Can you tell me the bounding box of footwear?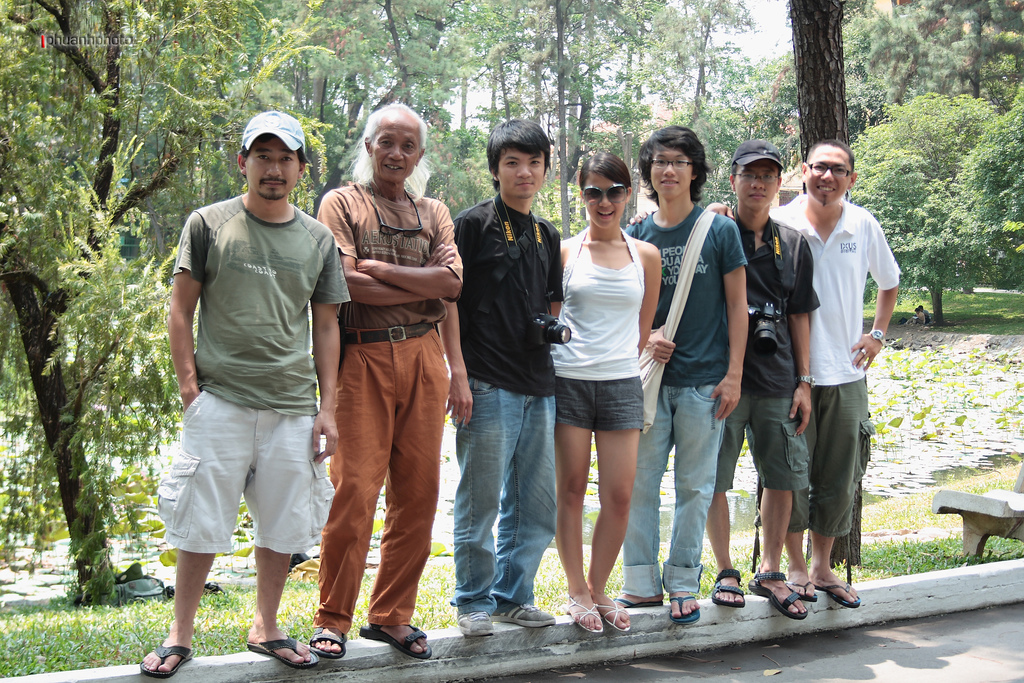
<box>490,604,564,628</box>.
